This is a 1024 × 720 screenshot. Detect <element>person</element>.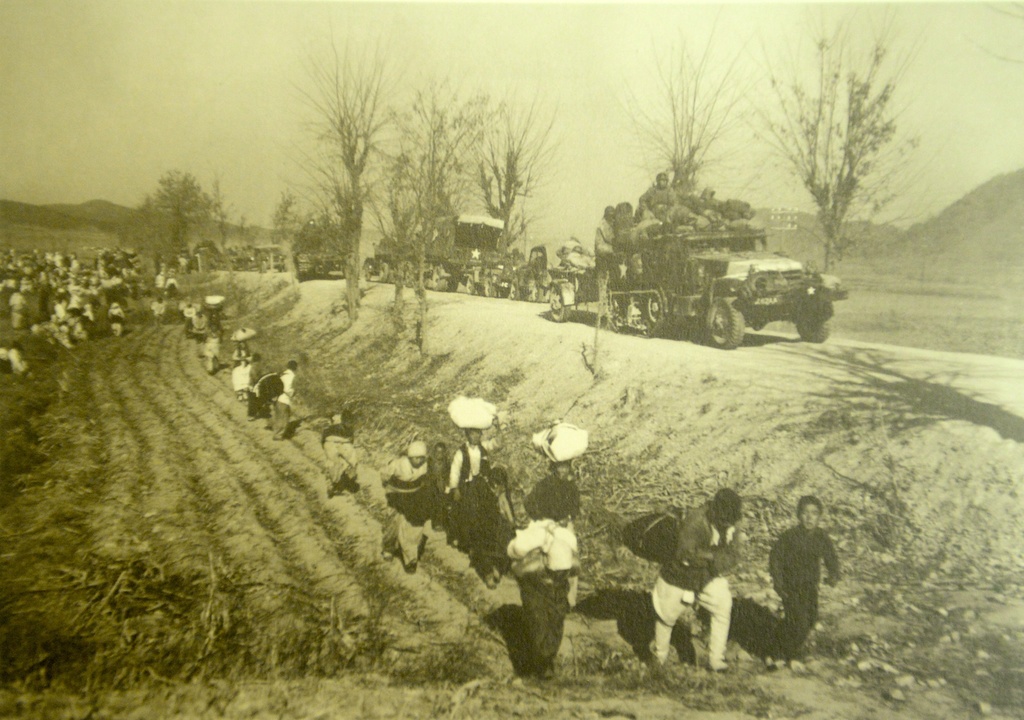
{"left": 383, "top": 443, "right": 436, "bottom": 577}.
